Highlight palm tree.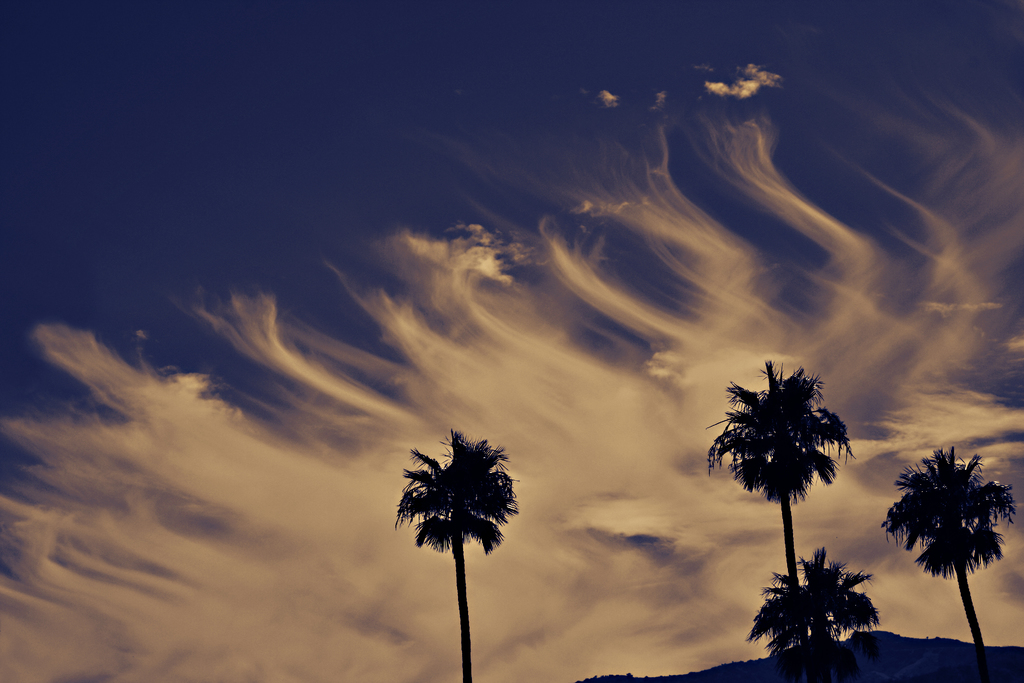
Highlighted region: (left=898, top=443, right=998, bottom=655).
